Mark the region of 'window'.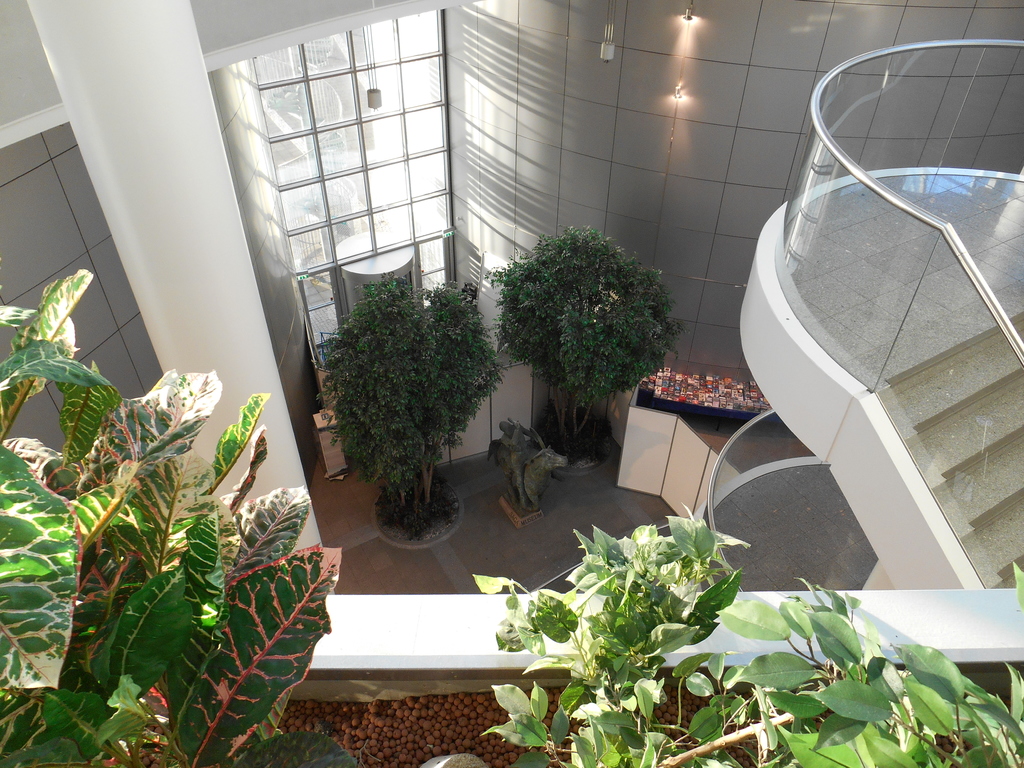
Region: crop(0, 118, 207, 497).
